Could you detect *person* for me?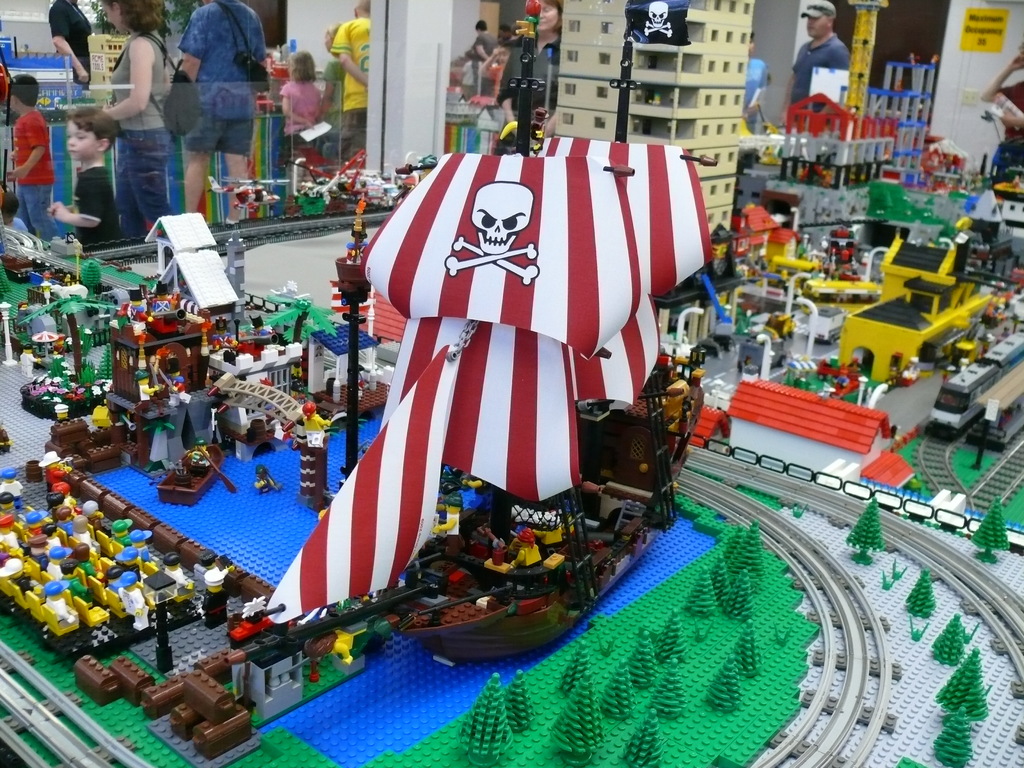
Detection result: pyautogui.locateOnScreen(318, 0, 355, 120).
